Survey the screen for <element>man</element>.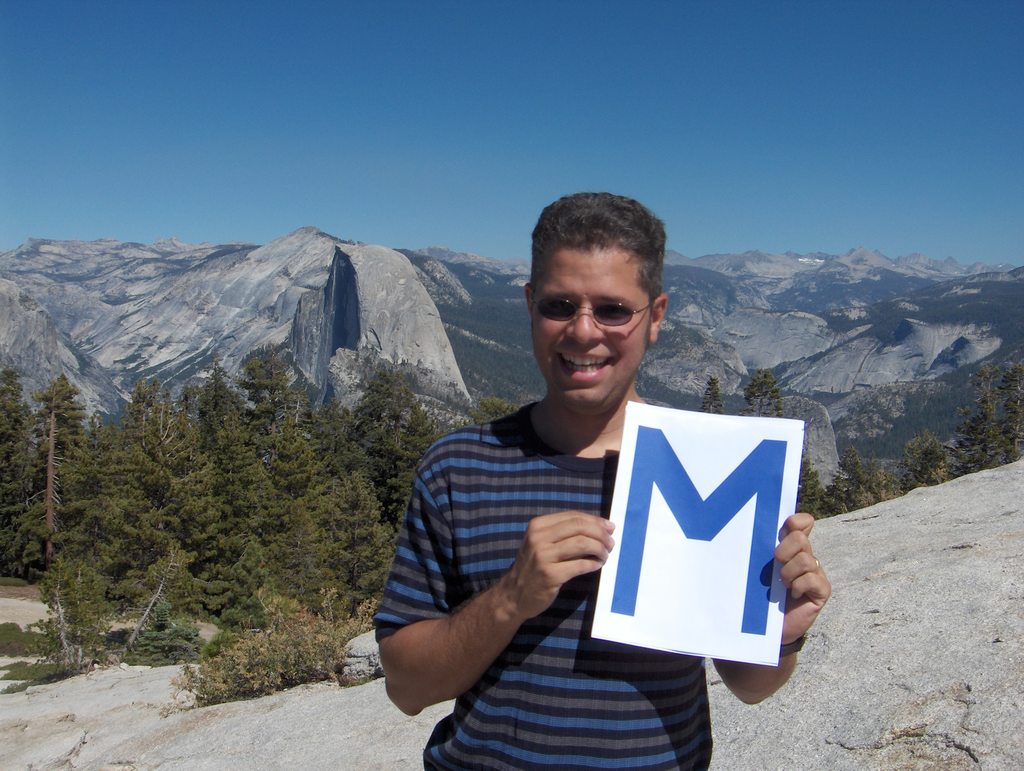
Survey found: 365, 175, 829, 770.
